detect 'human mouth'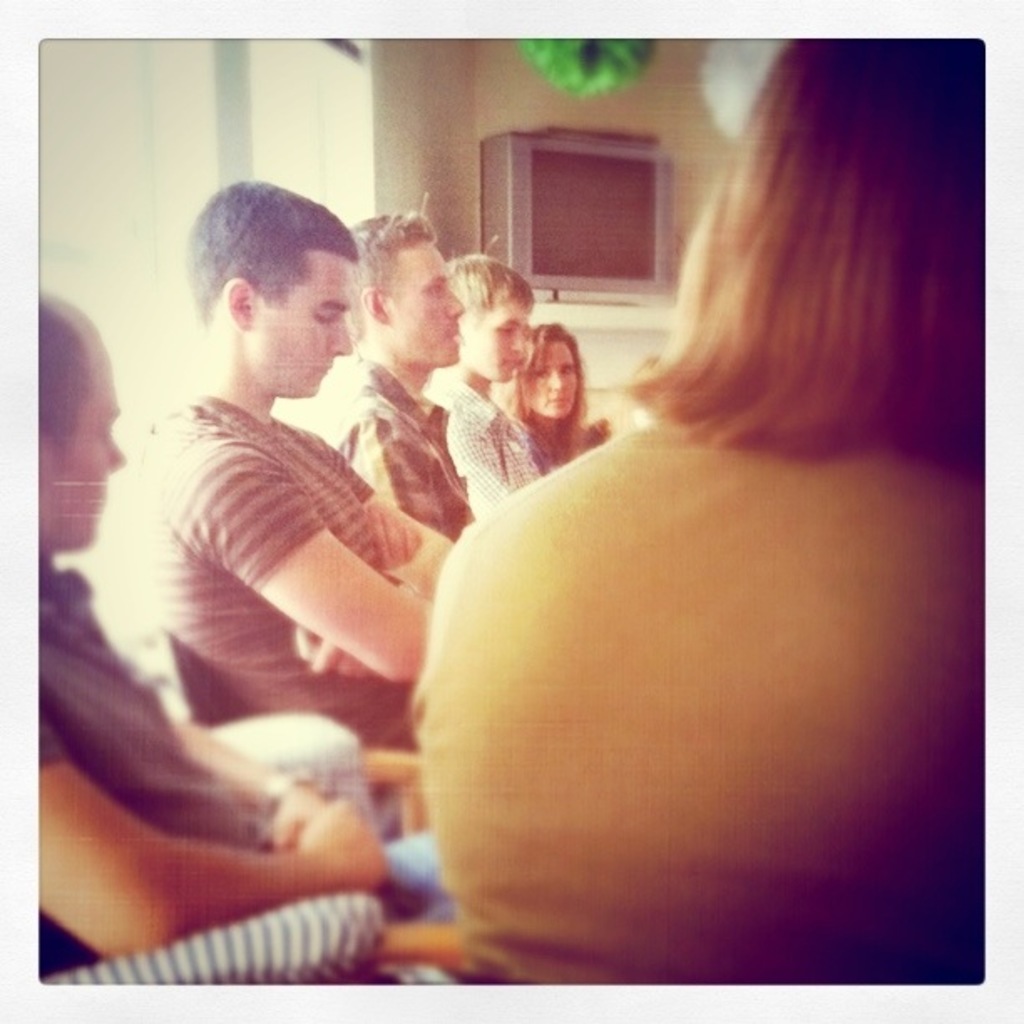
l=545, t=393, r=567, b=402
